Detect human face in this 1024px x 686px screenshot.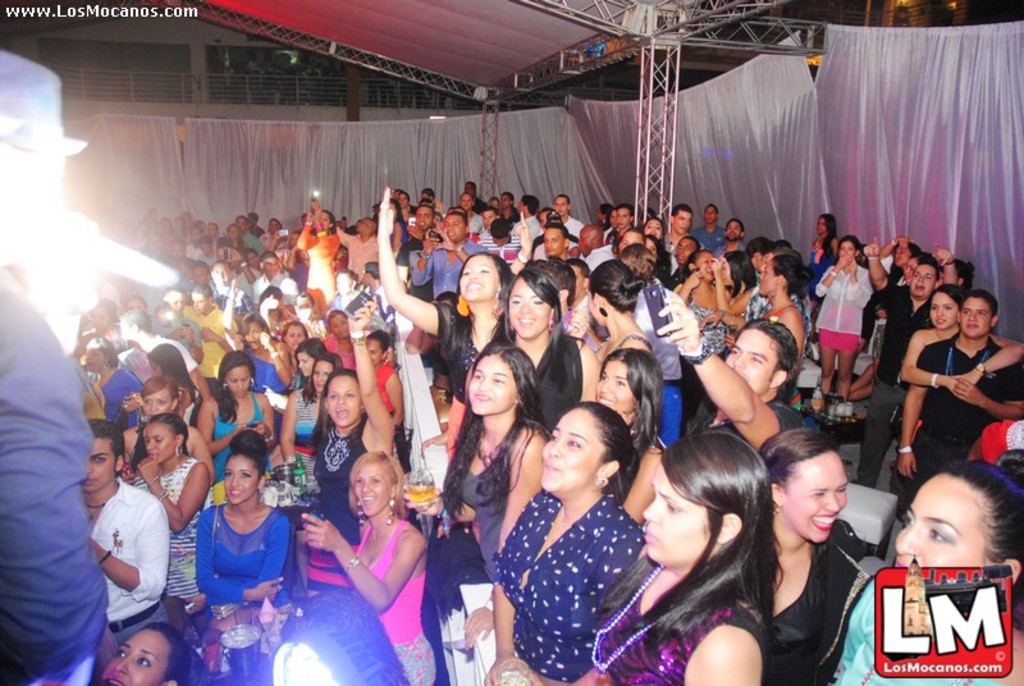
Detection: <bbox>549, 228, 562, 260</bbox>.
